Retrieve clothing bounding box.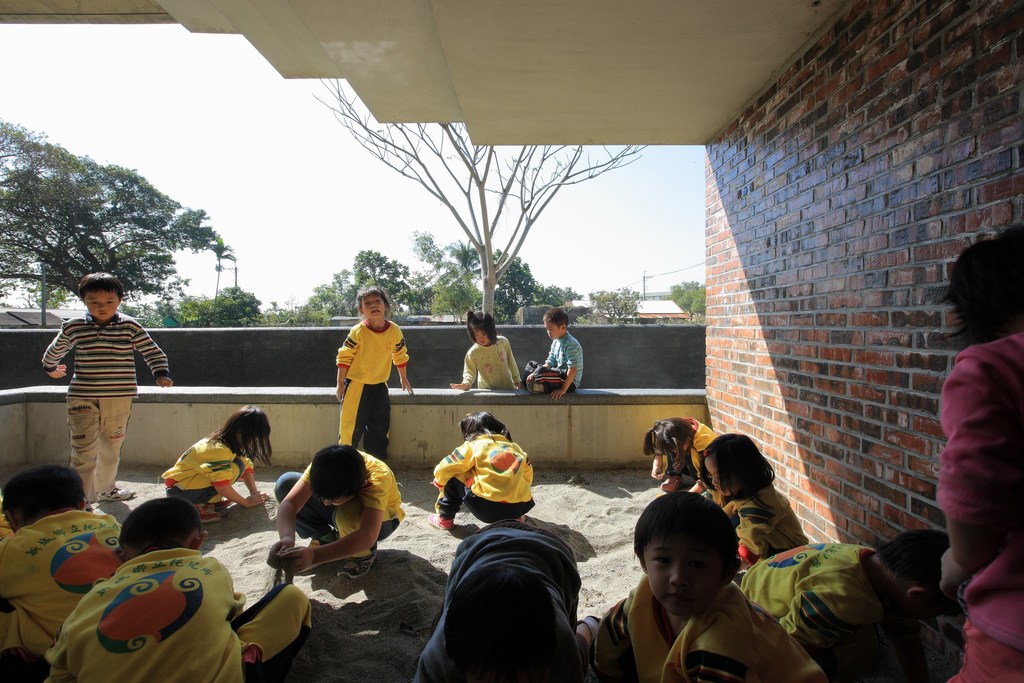
Bounding box: (x1=161, y1=444, x2=259, y2=506).
